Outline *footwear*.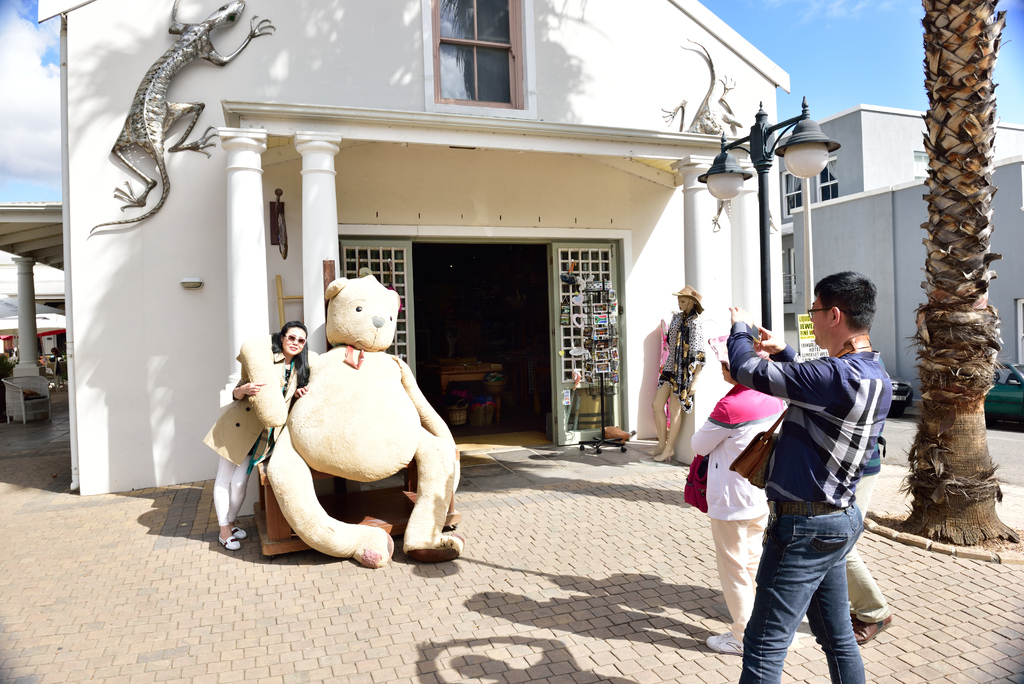
Outline: select_region(231, 522, 249, 539).
